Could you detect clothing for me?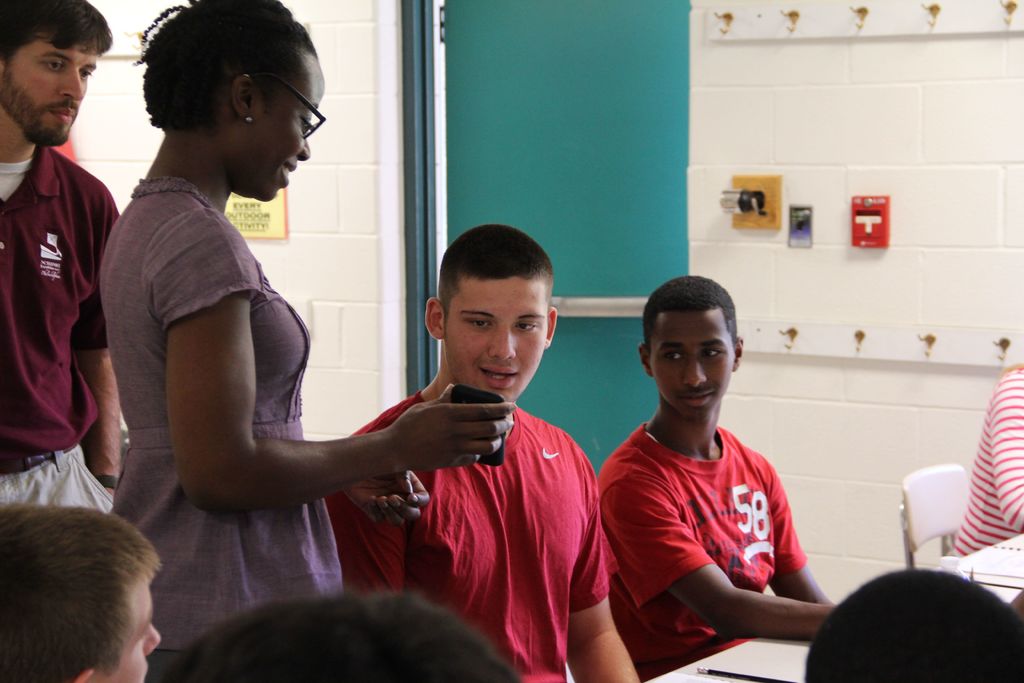
Detection result: (0,145,116,514).
